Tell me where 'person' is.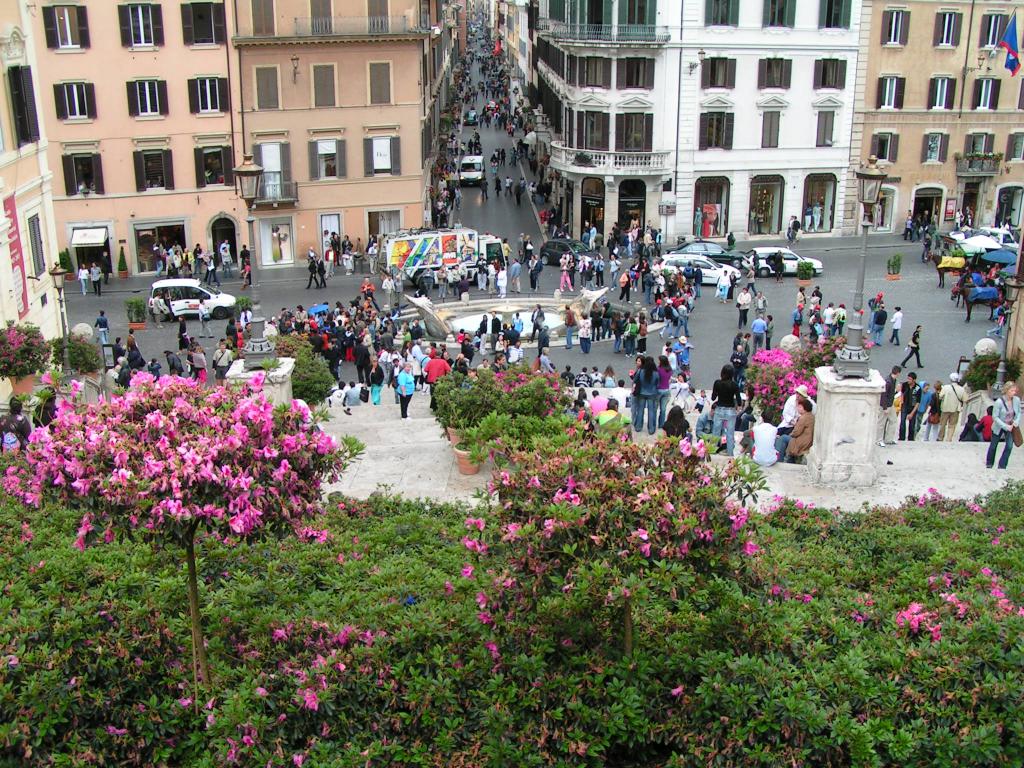
'person' is at crop(706, 362, 743, 455).
